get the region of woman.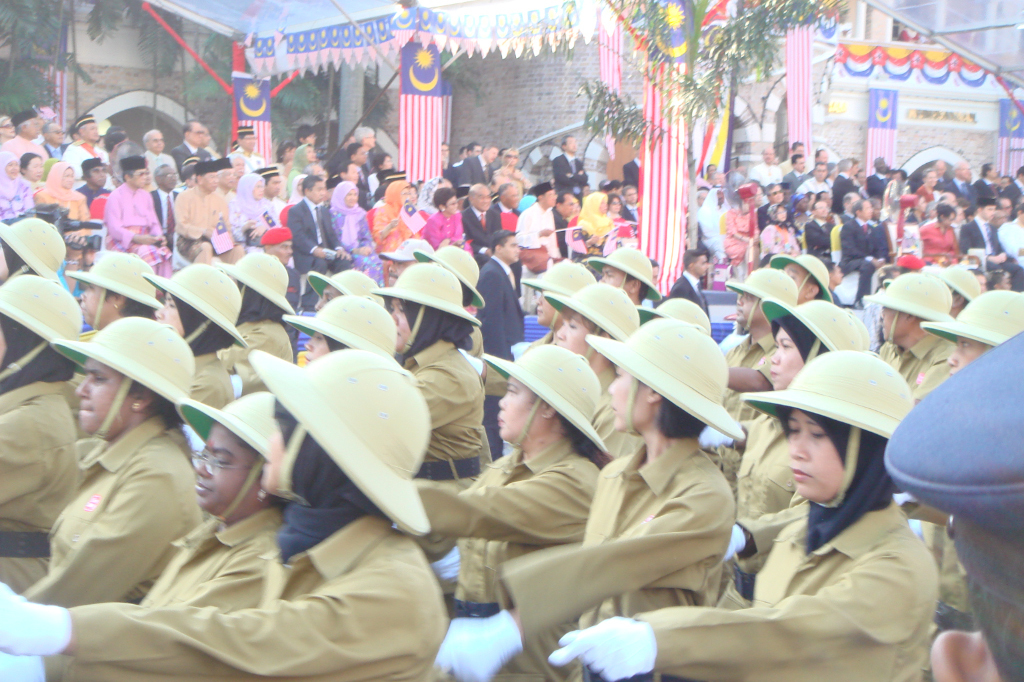
(235, 171, 285, 249).
